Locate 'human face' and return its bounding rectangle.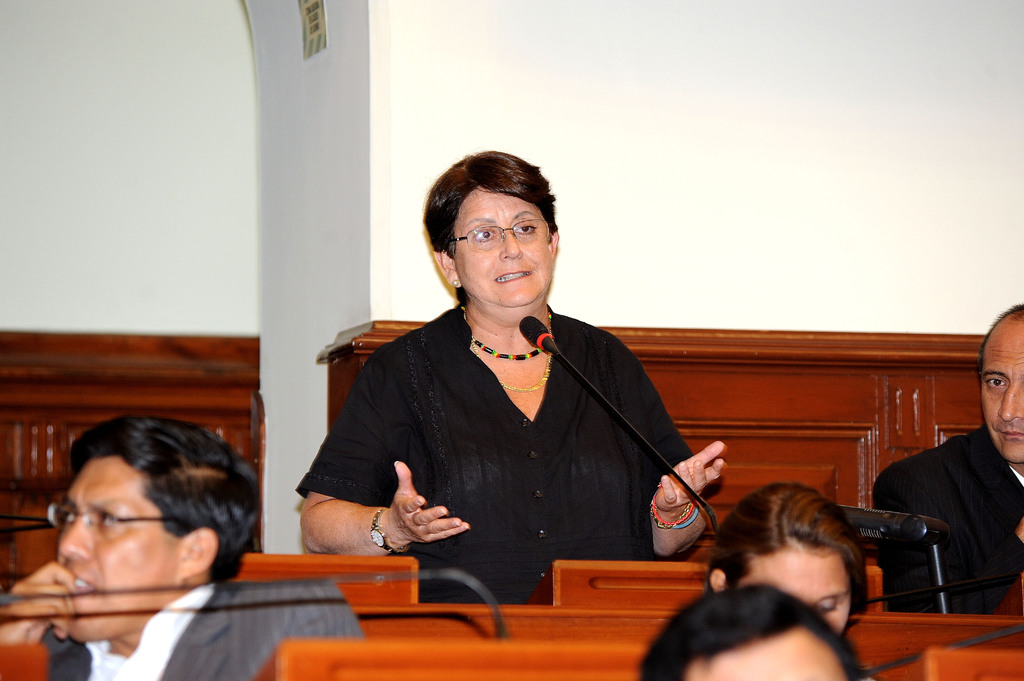
select_region(689, 636, 853, 680).
